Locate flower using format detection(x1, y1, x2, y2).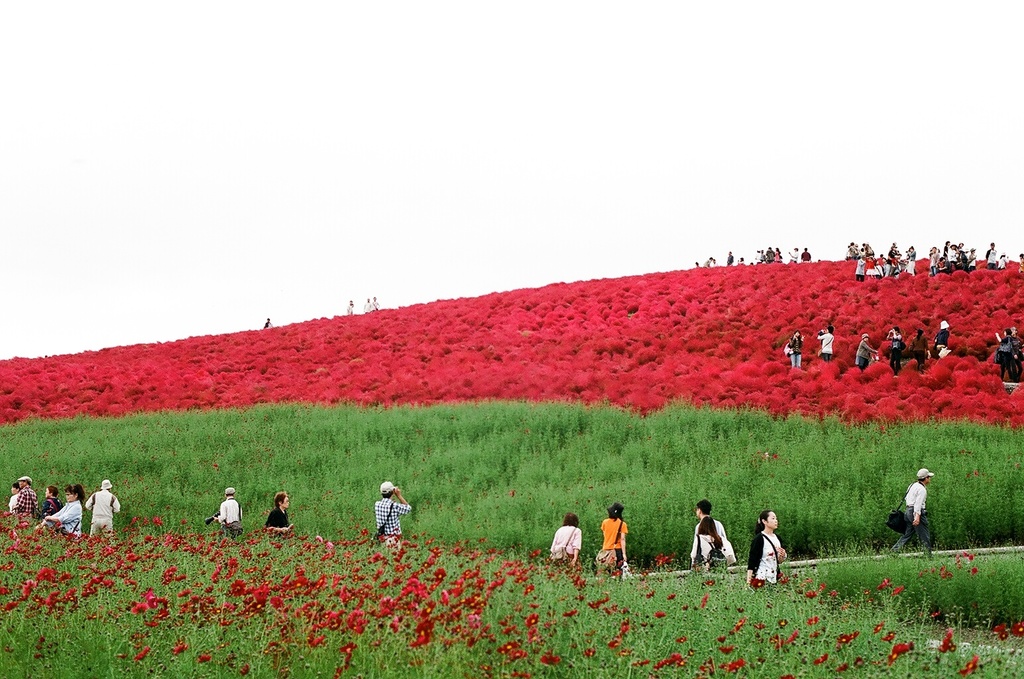
detection(701, 654, 719, 678).
